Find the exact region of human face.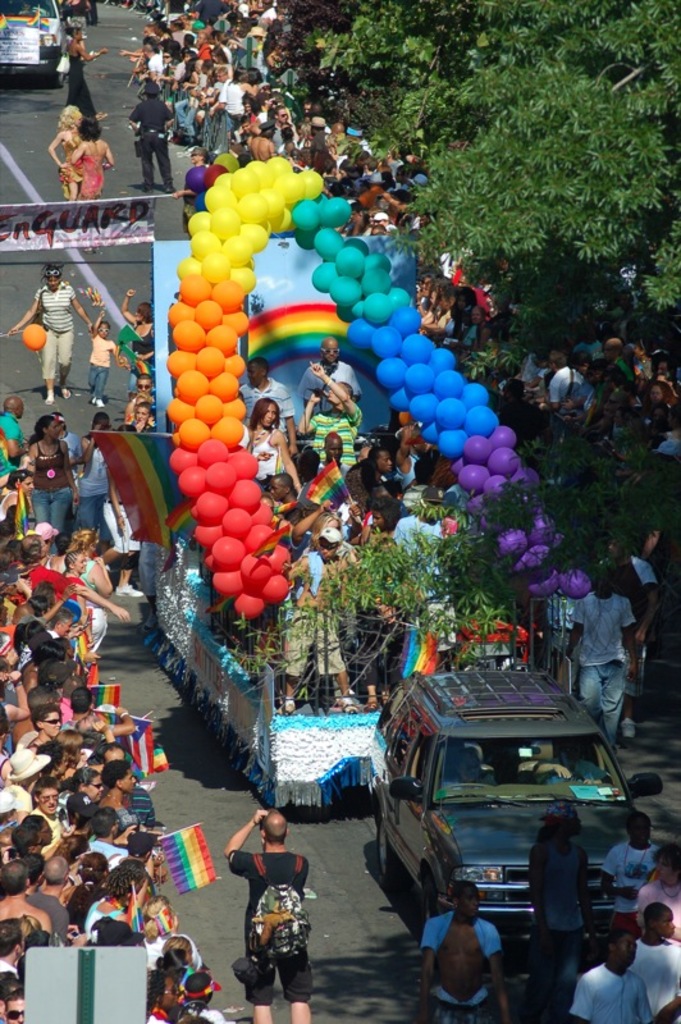
Exact region: bbox=(88, 774, 104, 805).
